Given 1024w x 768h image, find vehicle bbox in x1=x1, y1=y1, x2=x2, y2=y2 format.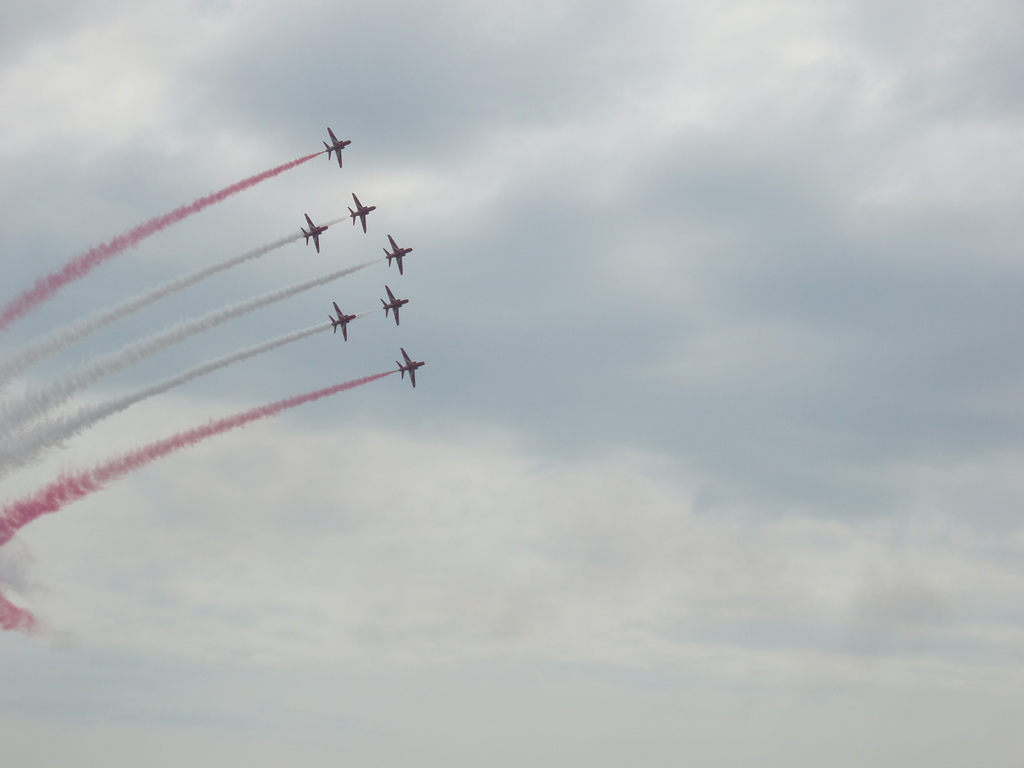
x1=292, y1=209, x2=332, y2=253.
